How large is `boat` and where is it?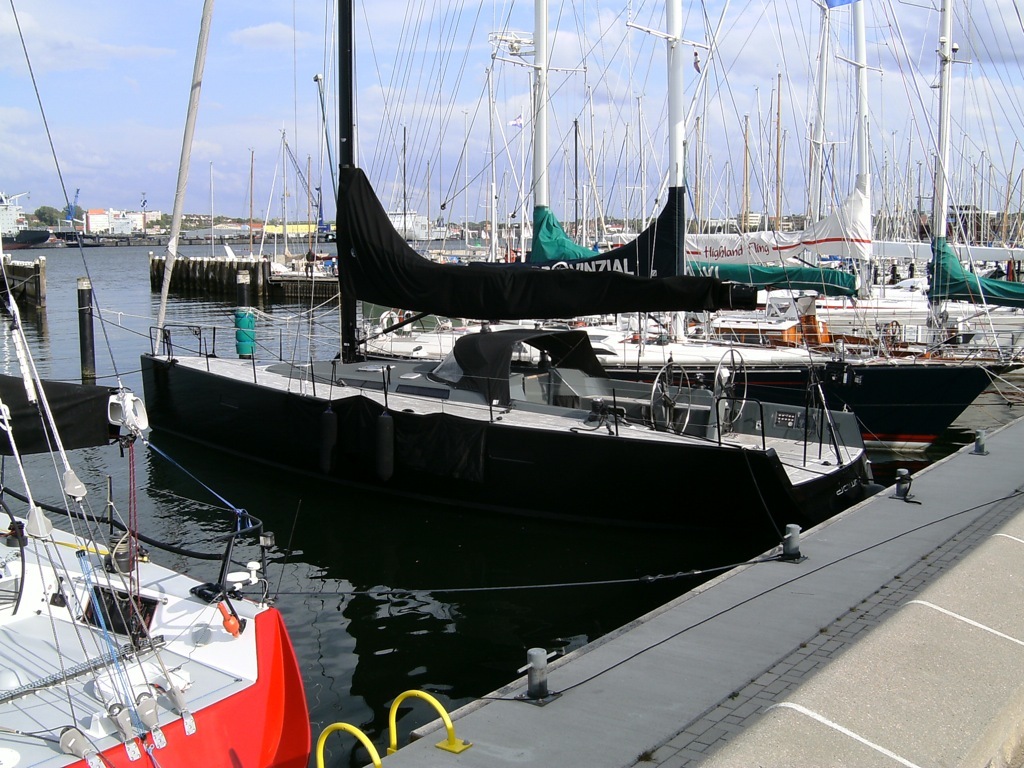
Bounding box: x1=148 y1=0 x2=870 y2=582.
